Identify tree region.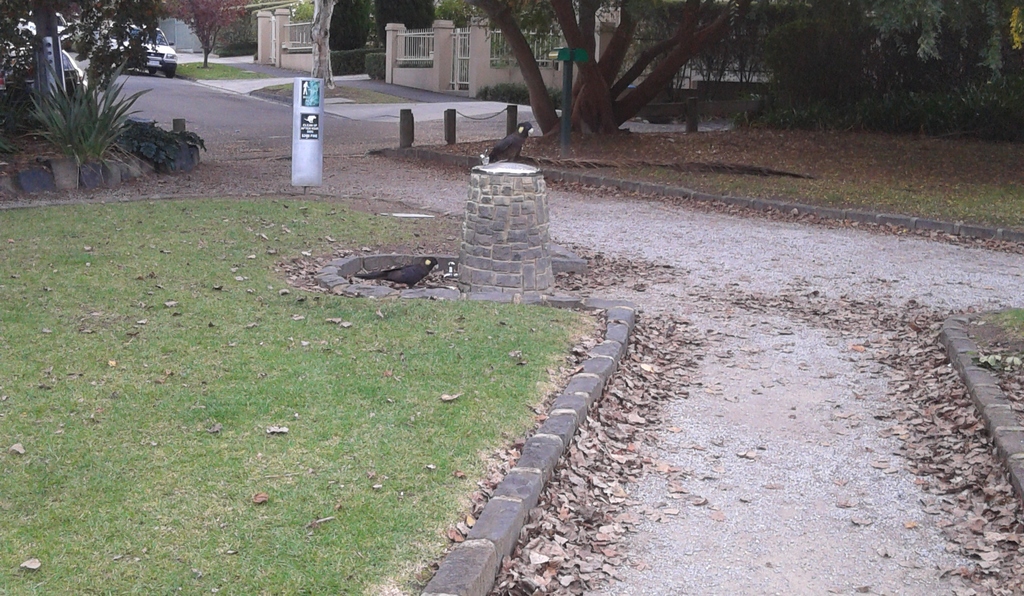
Region: <region>467, 0, 744, 137</region>.
